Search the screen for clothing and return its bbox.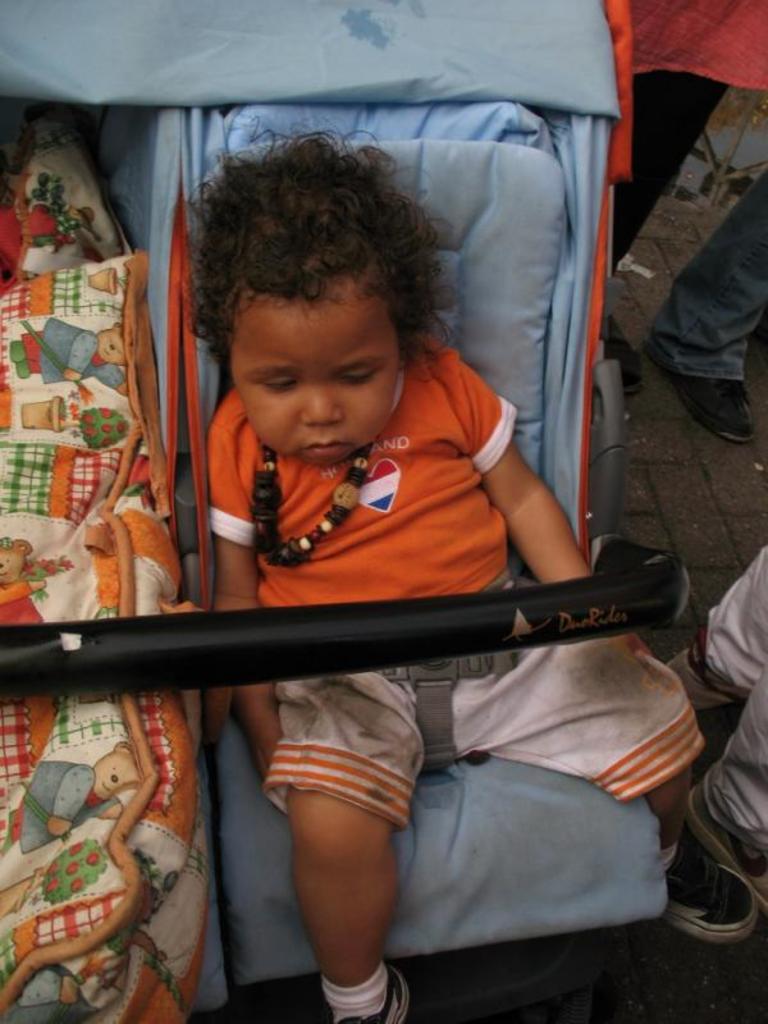
Found: [18, 763, 119, 858].
